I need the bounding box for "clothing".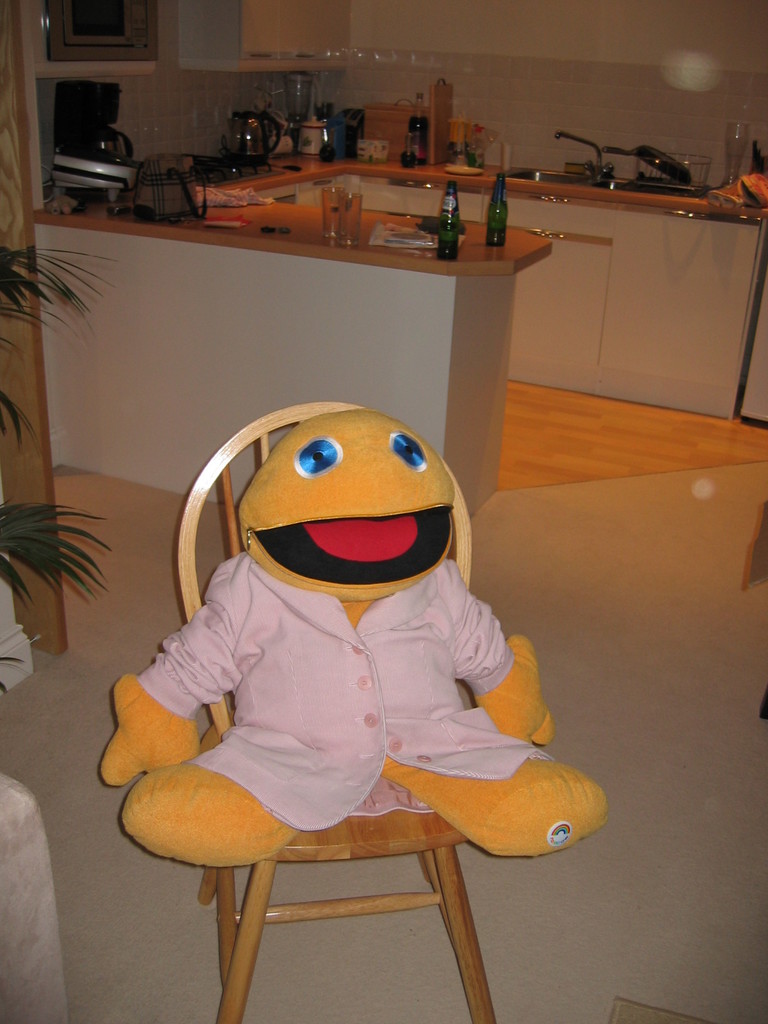
Here it is: region(143, 554, 547, 831).
